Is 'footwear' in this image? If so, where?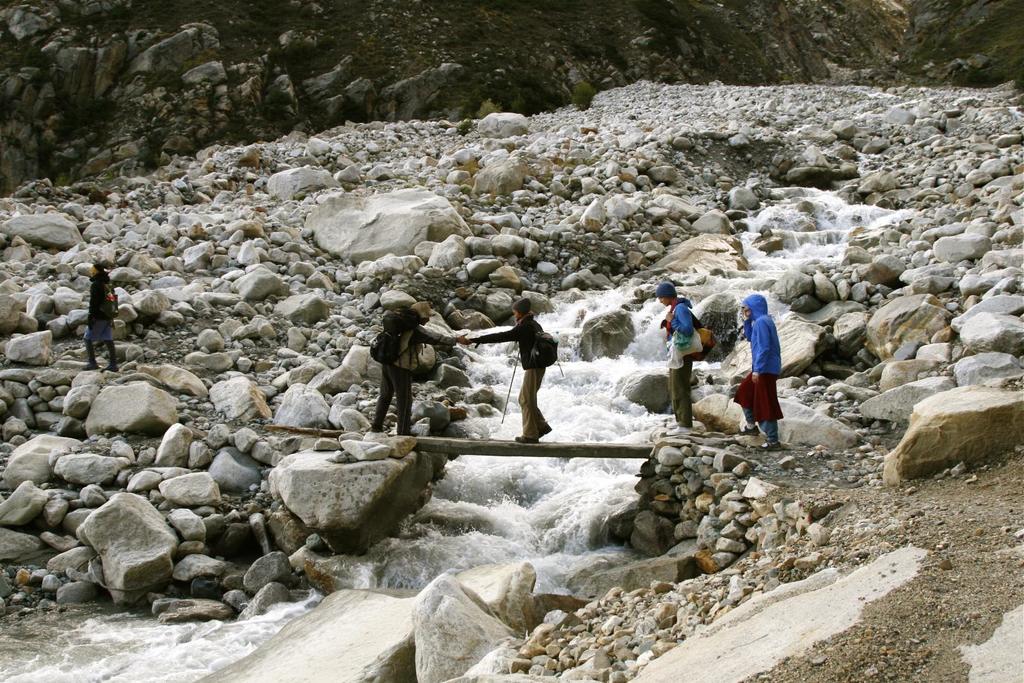
Yes, at 102/361/122/374.
